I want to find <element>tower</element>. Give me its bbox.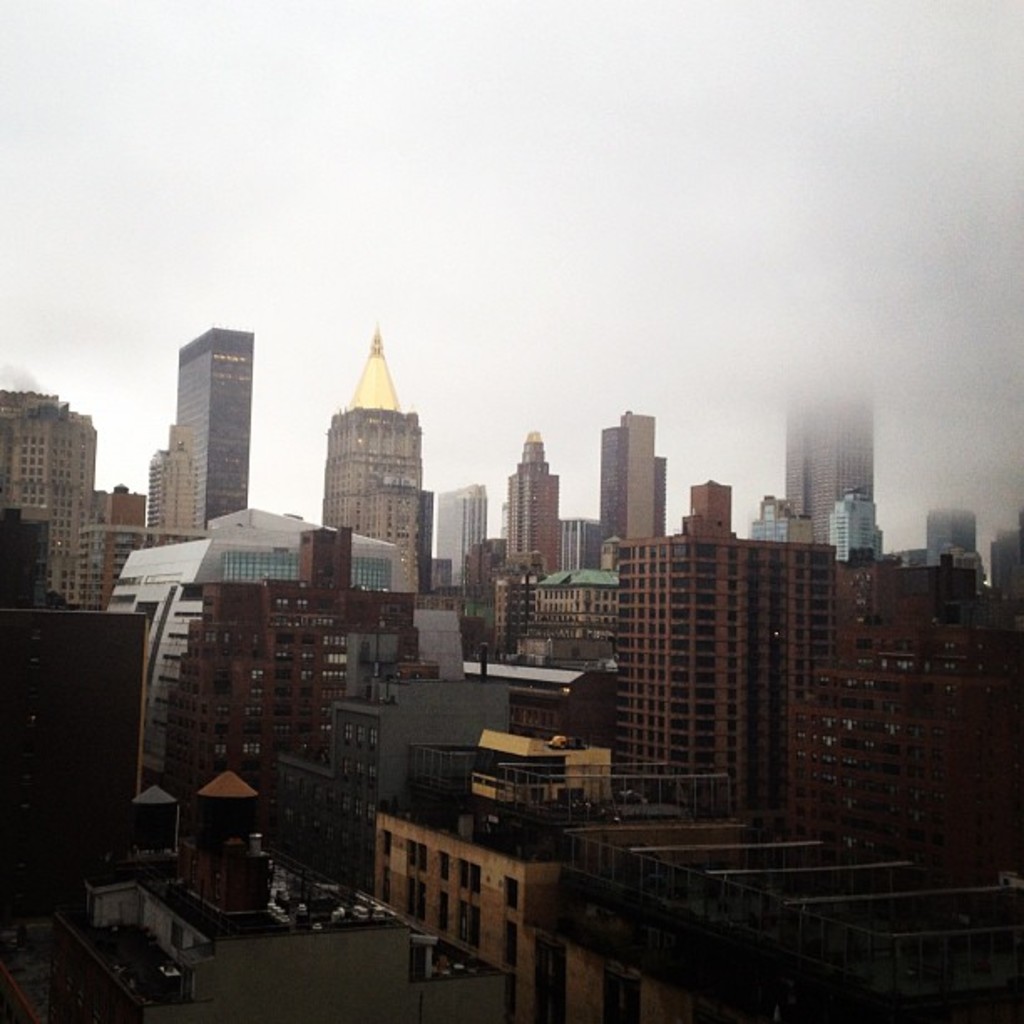
bbox(604, 408, 651, 545).
